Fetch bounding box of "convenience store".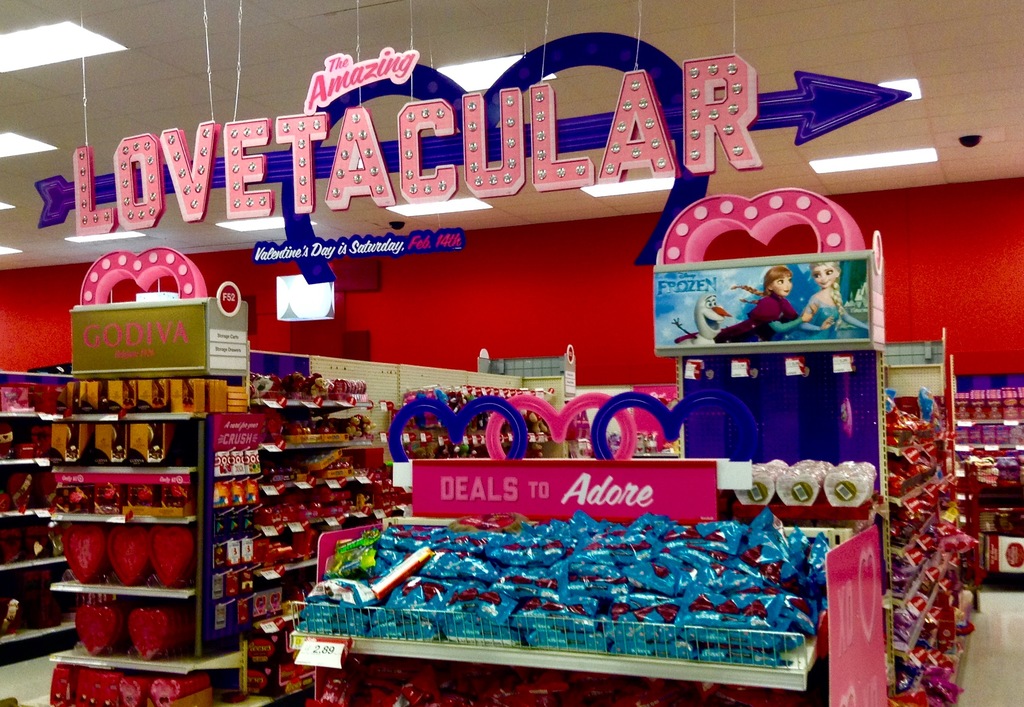
Bbox: locate(0, 0, 1023, 706).
